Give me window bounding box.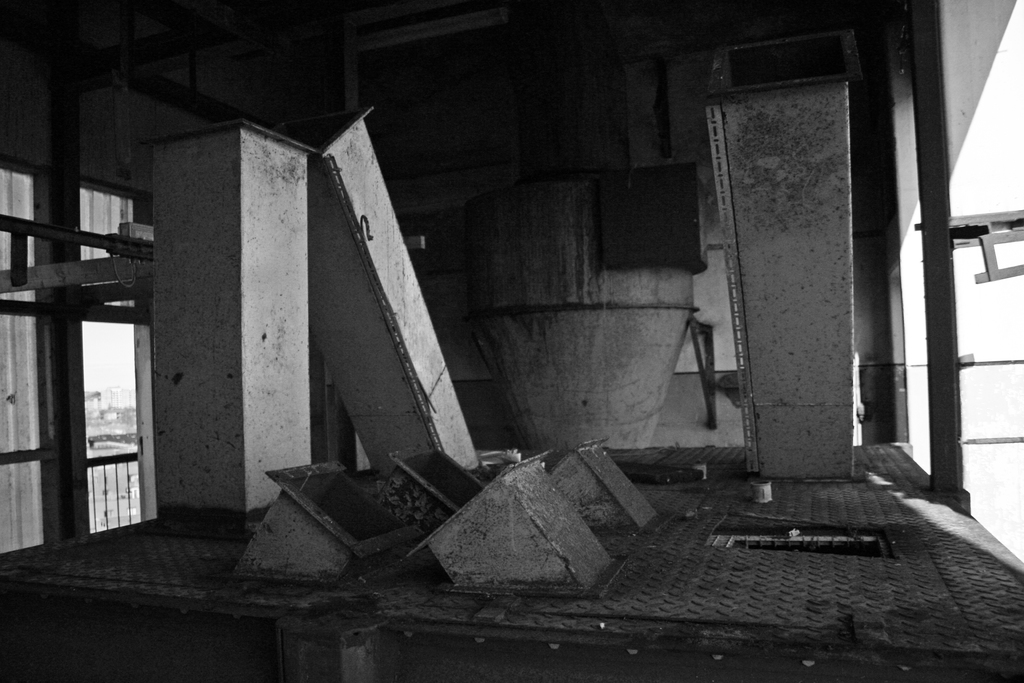
detection(0, 163, 60, 557).
